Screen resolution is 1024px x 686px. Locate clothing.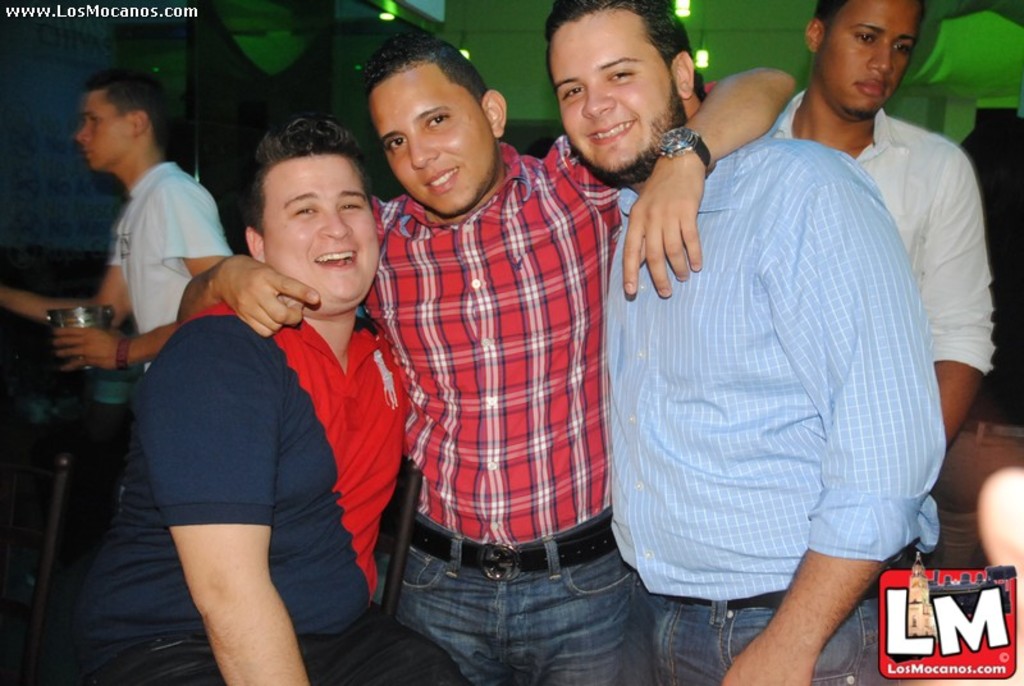
bbox=[70, 301, 489, 685].
